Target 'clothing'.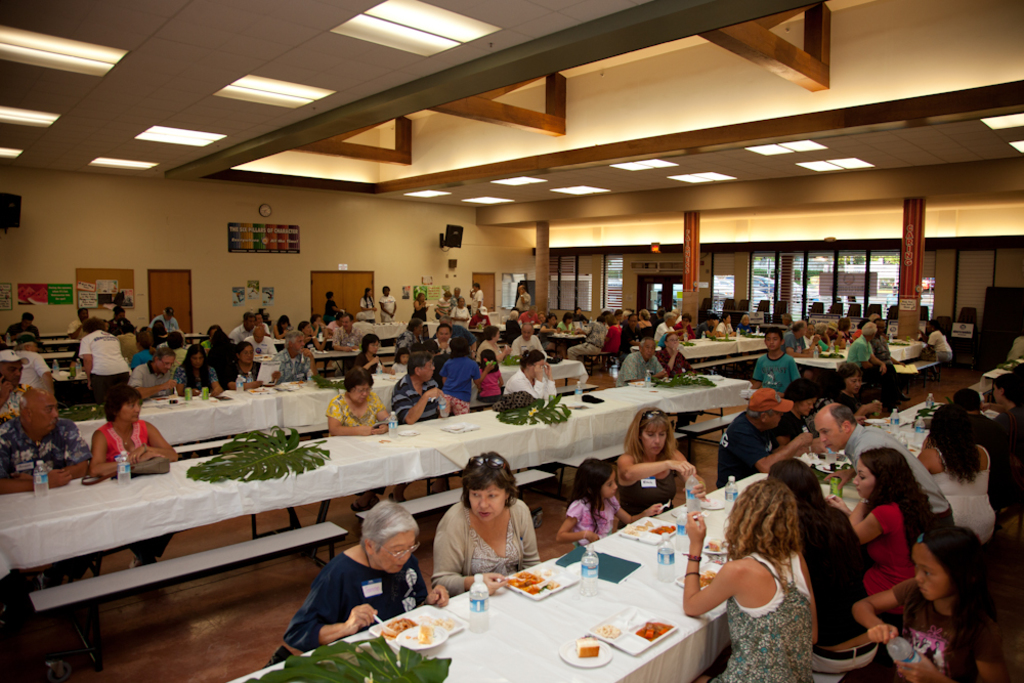
Target region: 476/368/504/403.
